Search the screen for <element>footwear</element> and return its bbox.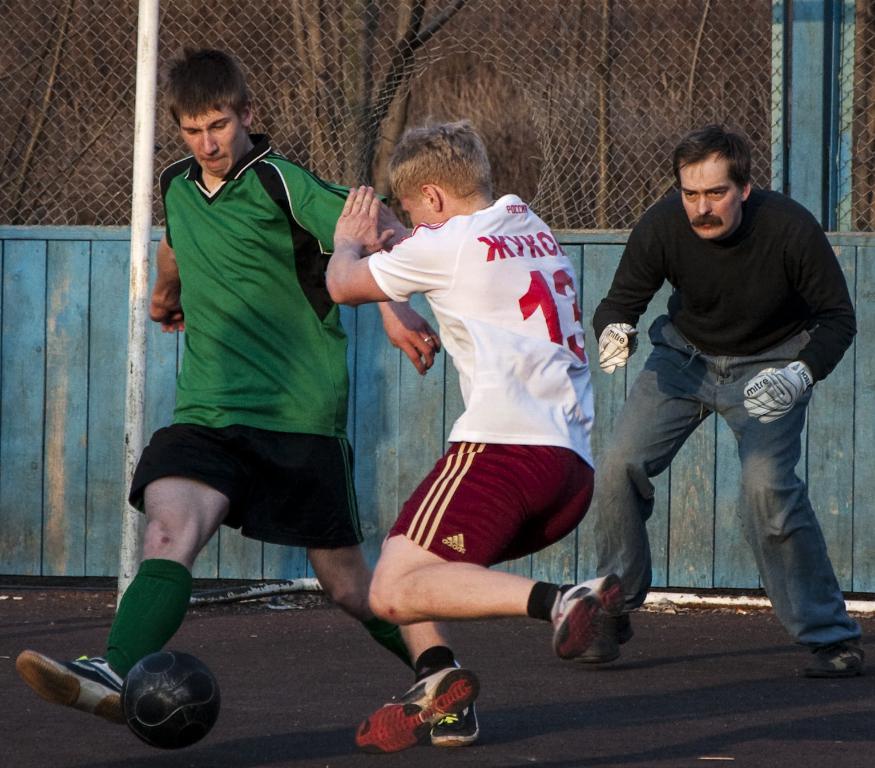
Found: 354,662,478,757.
